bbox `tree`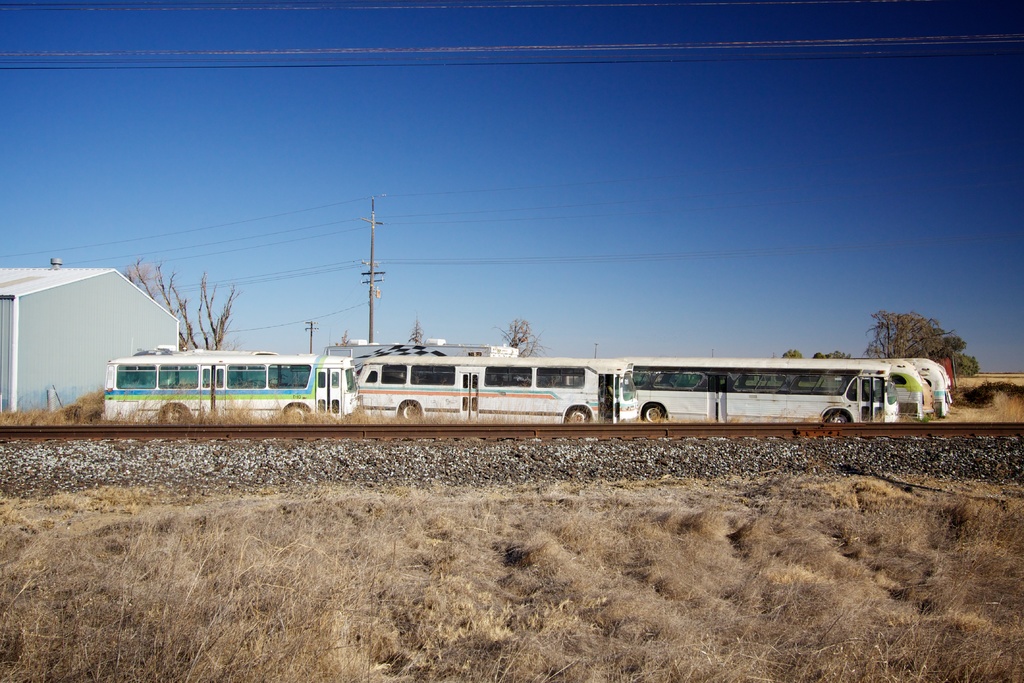
bbox(116, 254, 259, 353)
